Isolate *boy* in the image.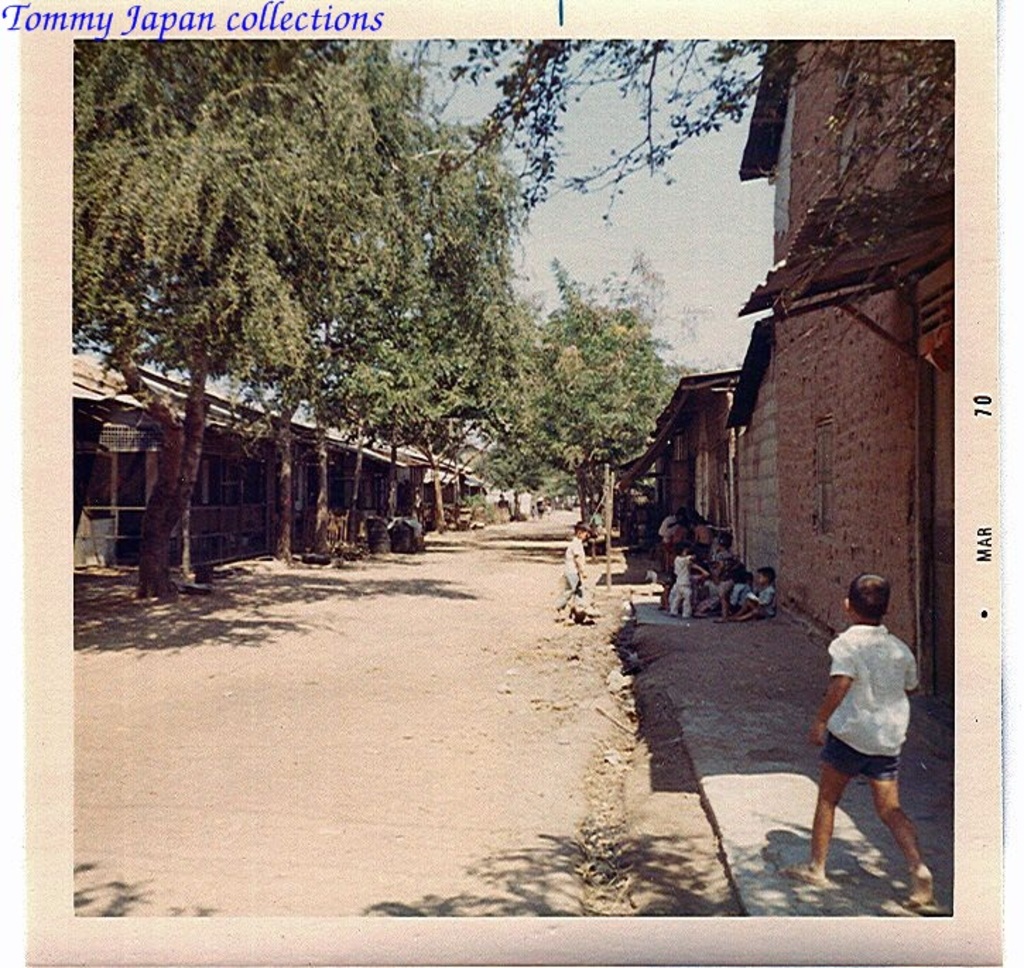
Isolated region: bbox(710, 568, 777, 622).
